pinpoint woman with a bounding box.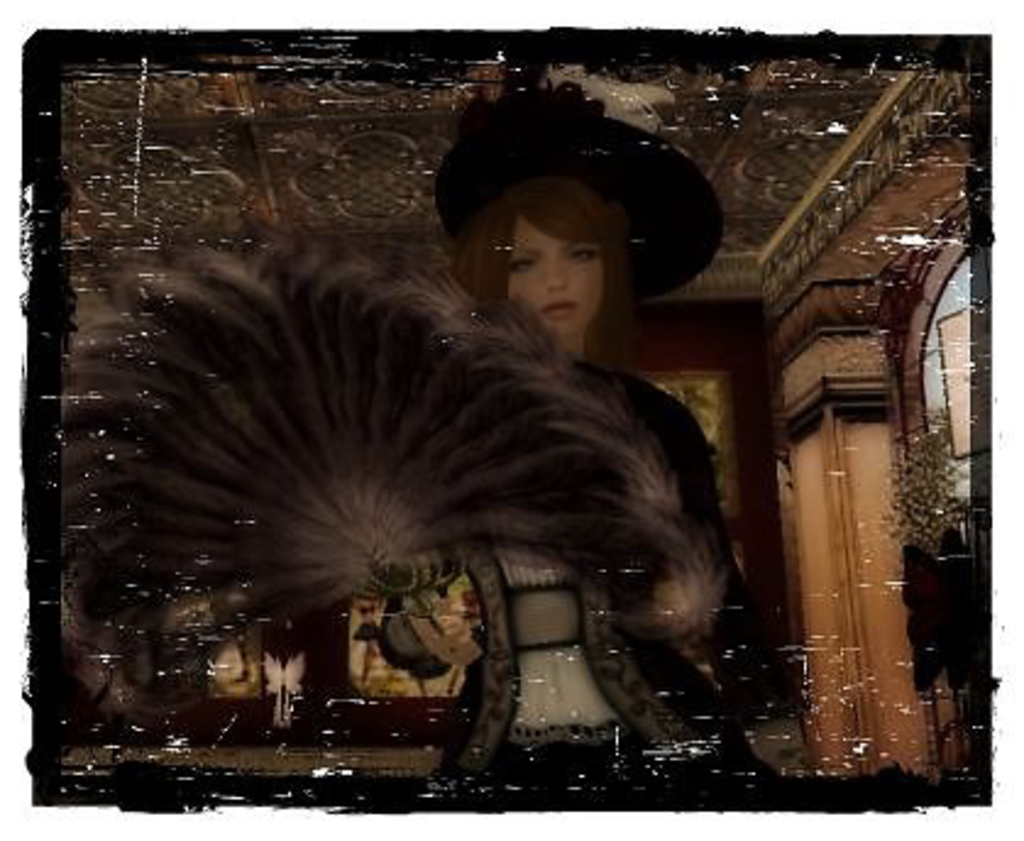
Rect(371, 100, 806, 782).
